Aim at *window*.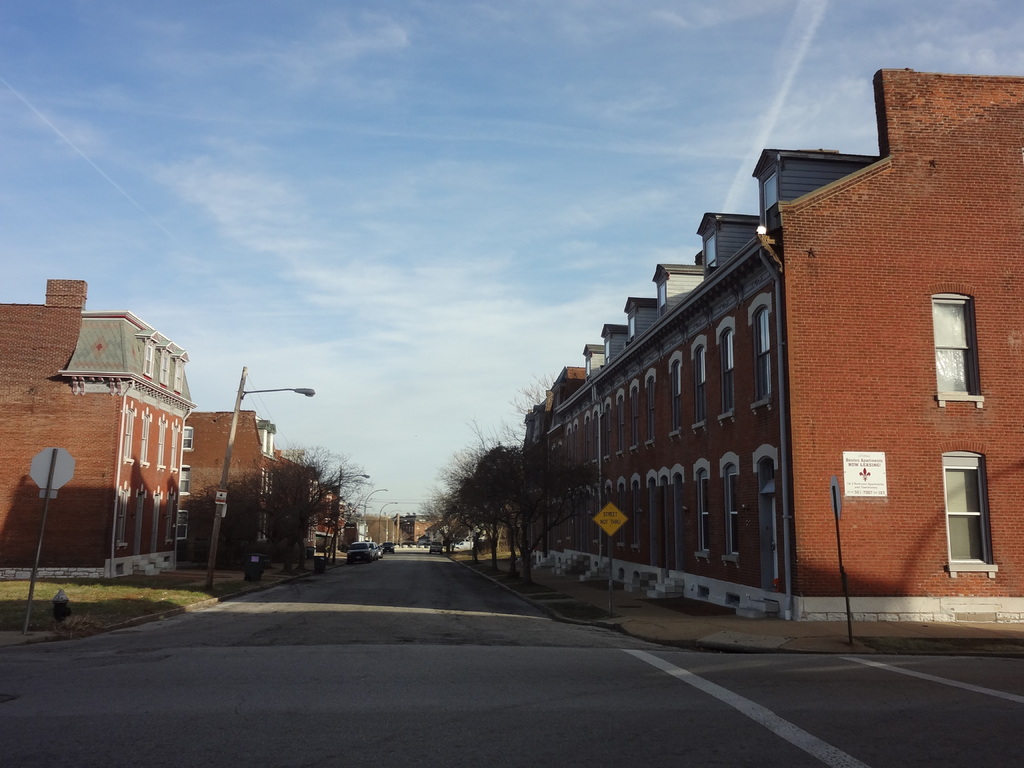
Aimed at crop(746, 299, 771, 413).
